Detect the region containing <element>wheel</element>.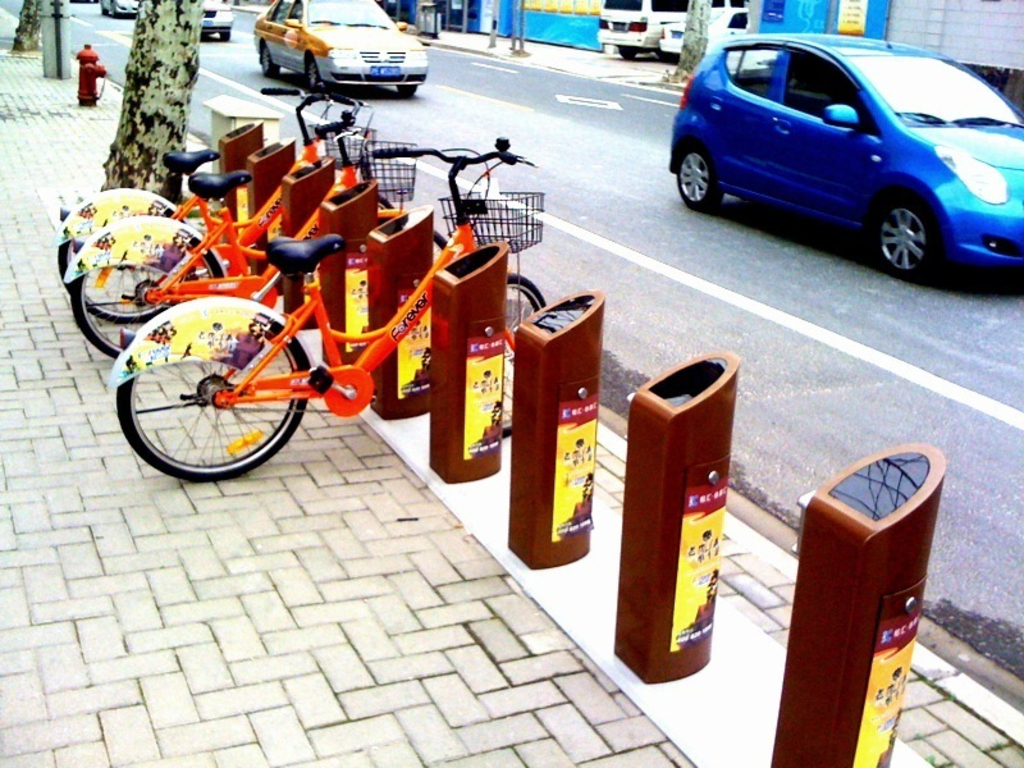
<bbox>612, 45, 631, 59</bbox>.
